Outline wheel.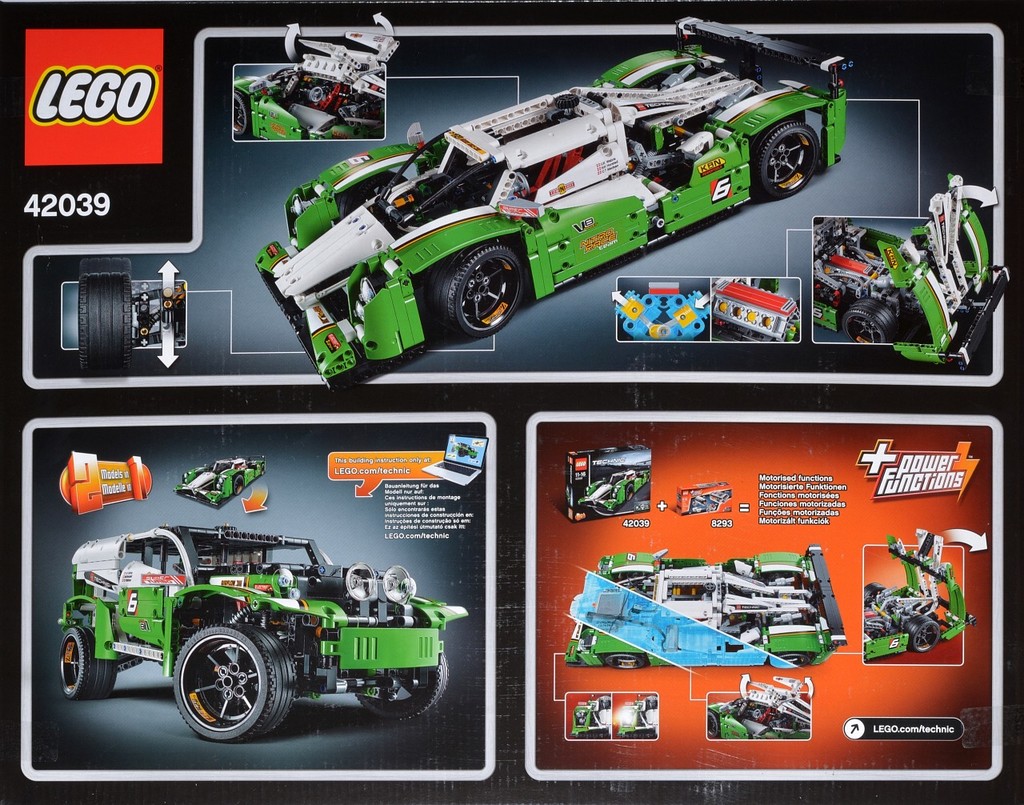
Outline: 623:481:635:503.
